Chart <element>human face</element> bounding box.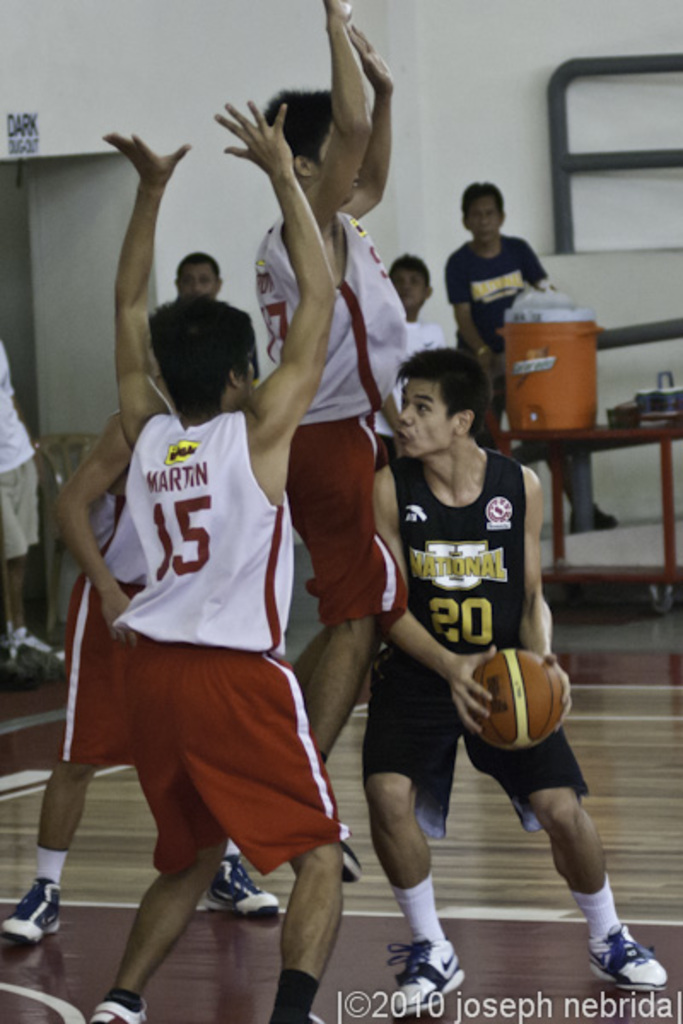
Charted: 473 196 499 242.
